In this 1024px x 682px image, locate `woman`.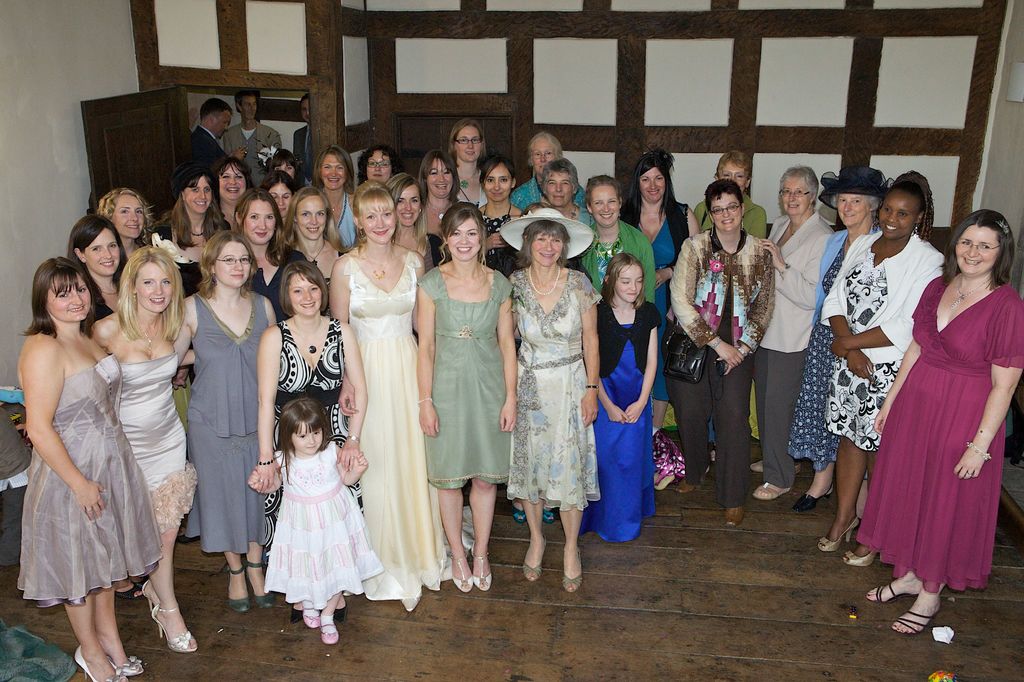
Bounding box: detection(263, 142, 302, 182).
